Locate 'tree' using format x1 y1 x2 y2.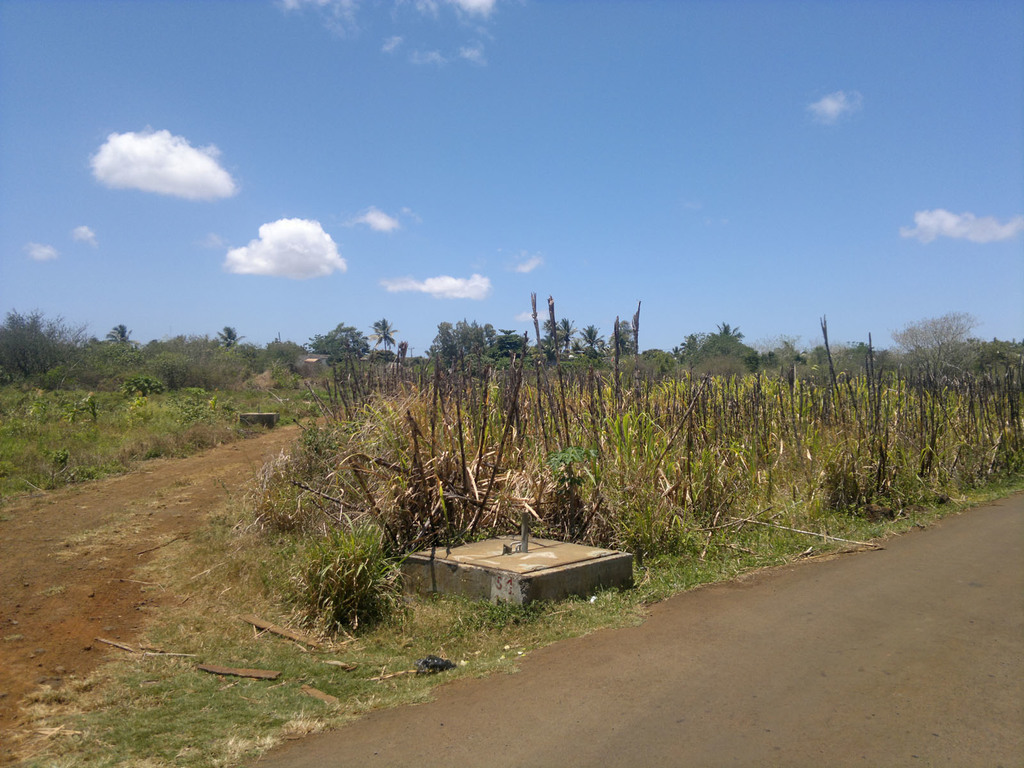
298 320 371 367.
